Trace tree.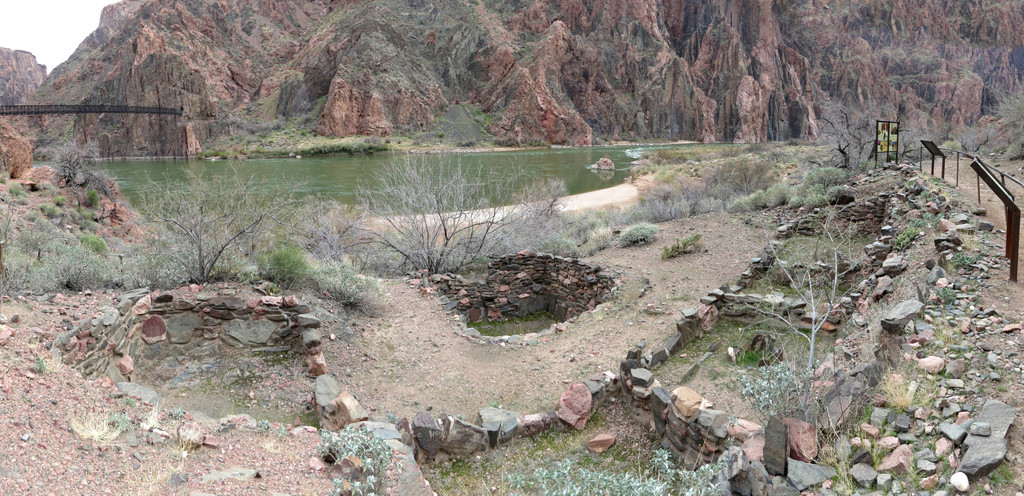
Traced to 140/154/324/282.
